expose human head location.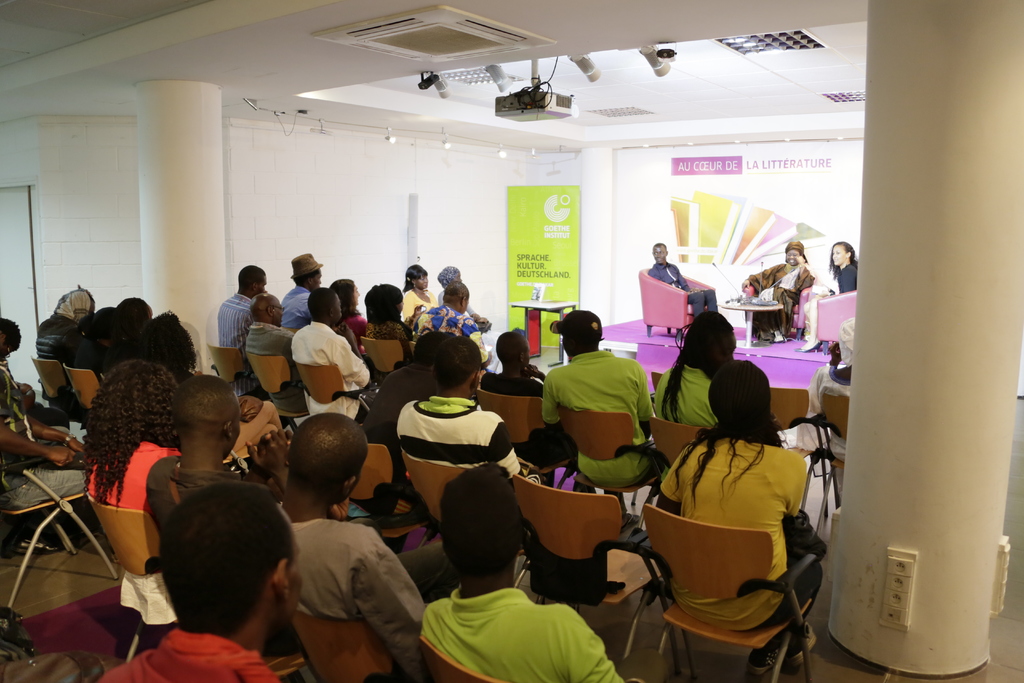
Exposed at bbox=[440, 278, 472, 309].
